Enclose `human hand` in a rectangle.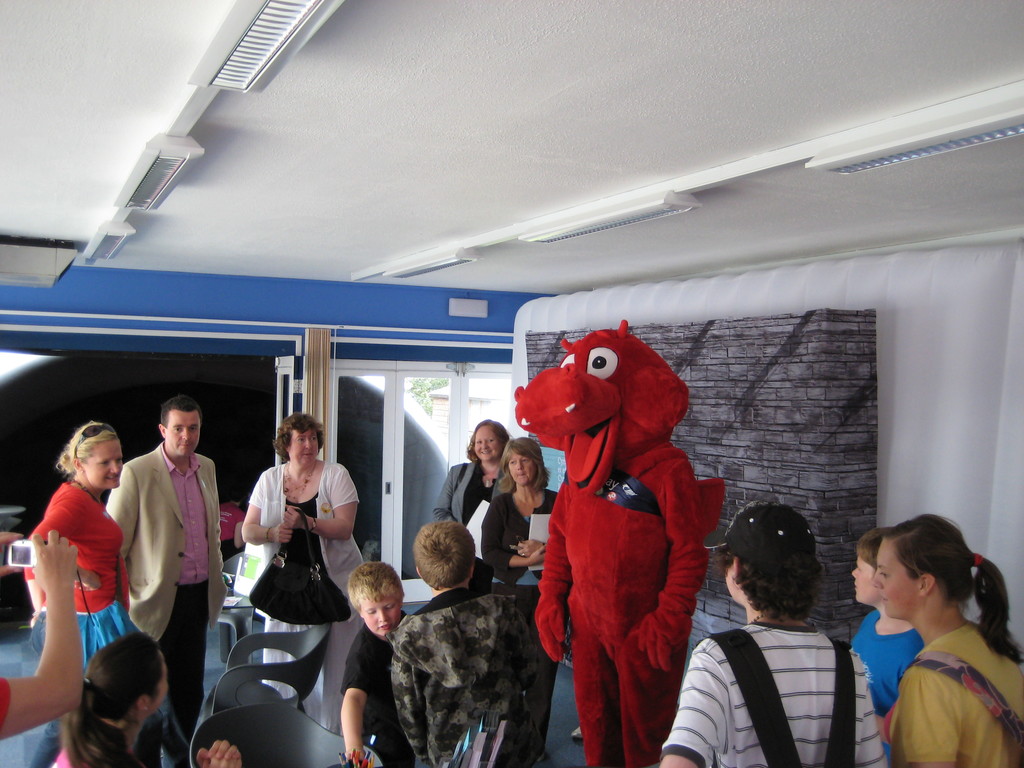
bbox=(28, 526, 82, 593).
